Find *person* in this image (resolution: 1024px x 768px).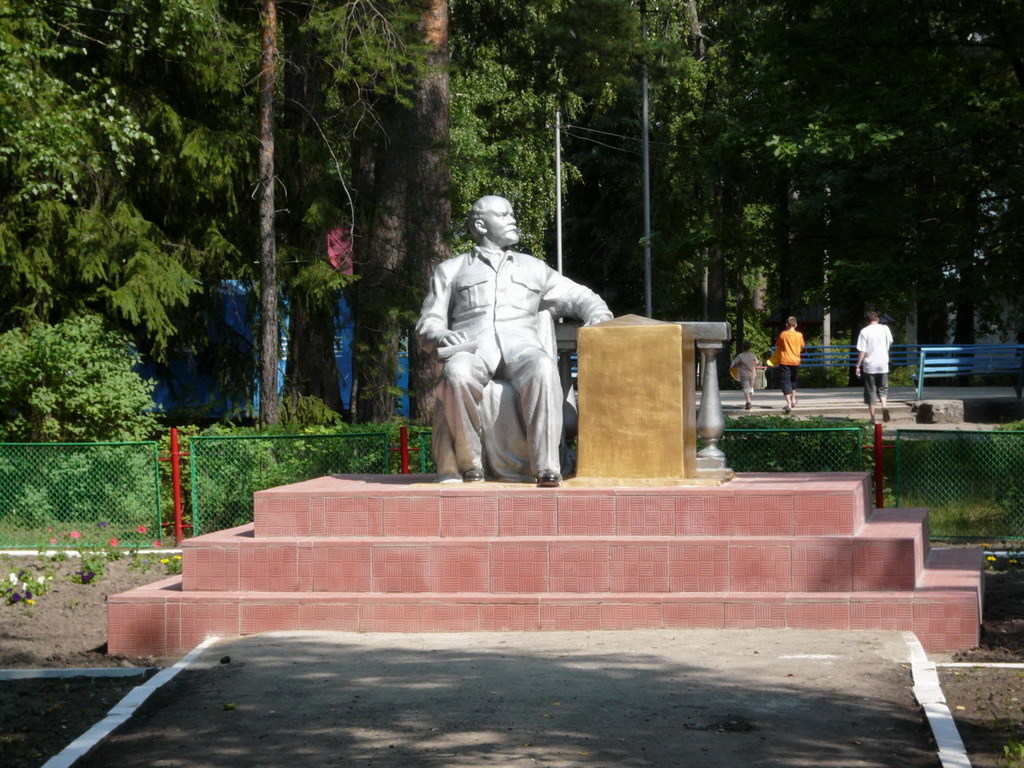
(left=766, top=315, right=805, bottom=406).
